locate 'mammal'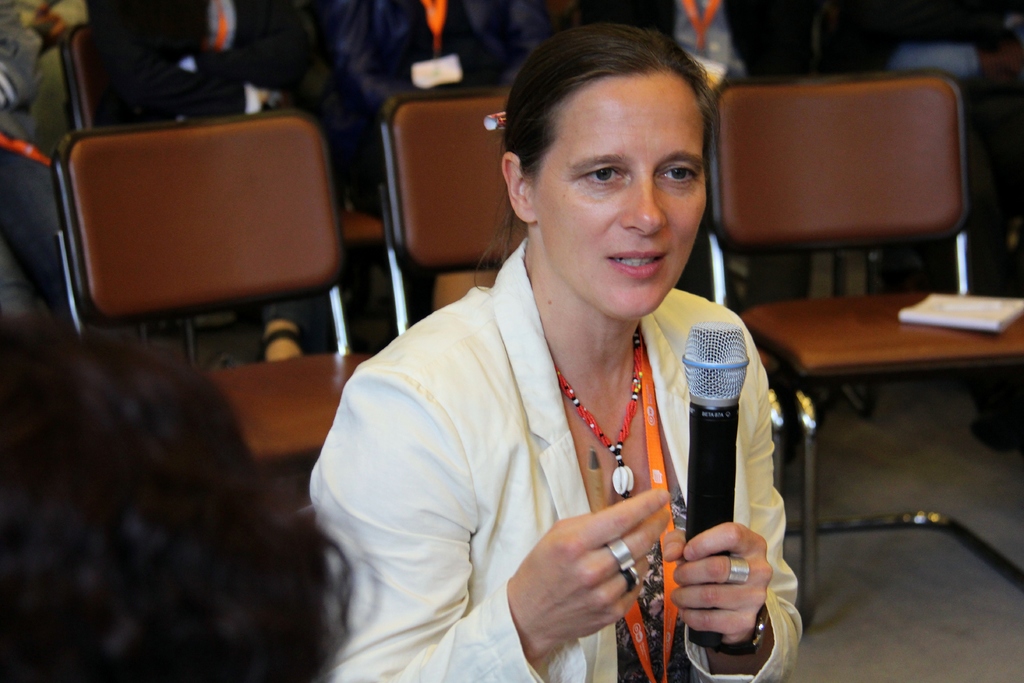
7 0 87 161
